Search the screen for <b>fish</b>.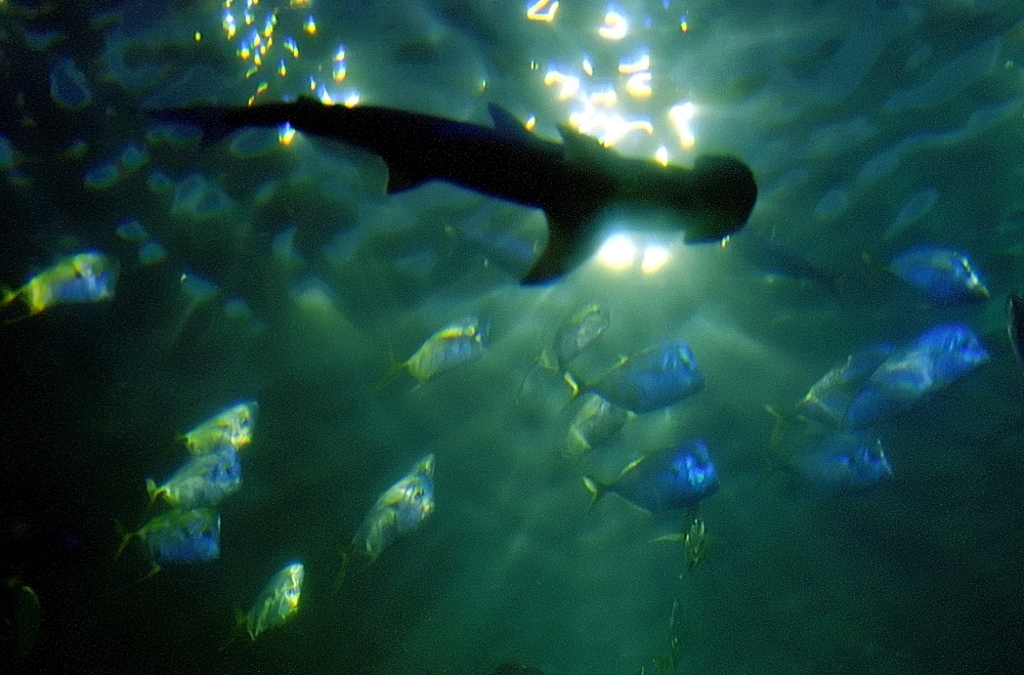
Found at (x1=853, y1=330, x2=976, y2=411).
